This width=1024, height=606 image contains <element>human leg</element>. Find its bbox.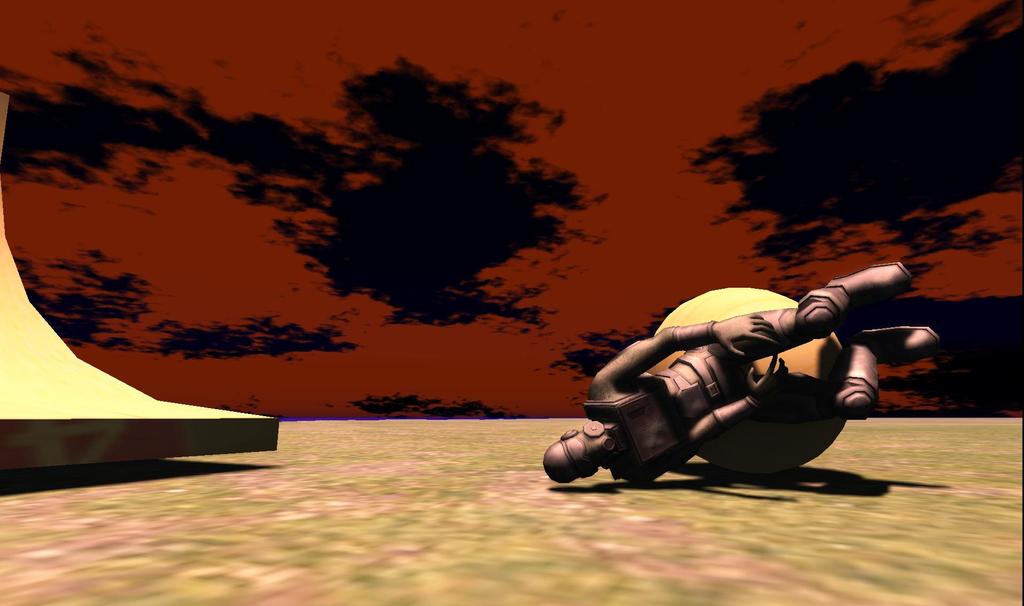
x1=760 y1=254 x2=941 y2=418.
